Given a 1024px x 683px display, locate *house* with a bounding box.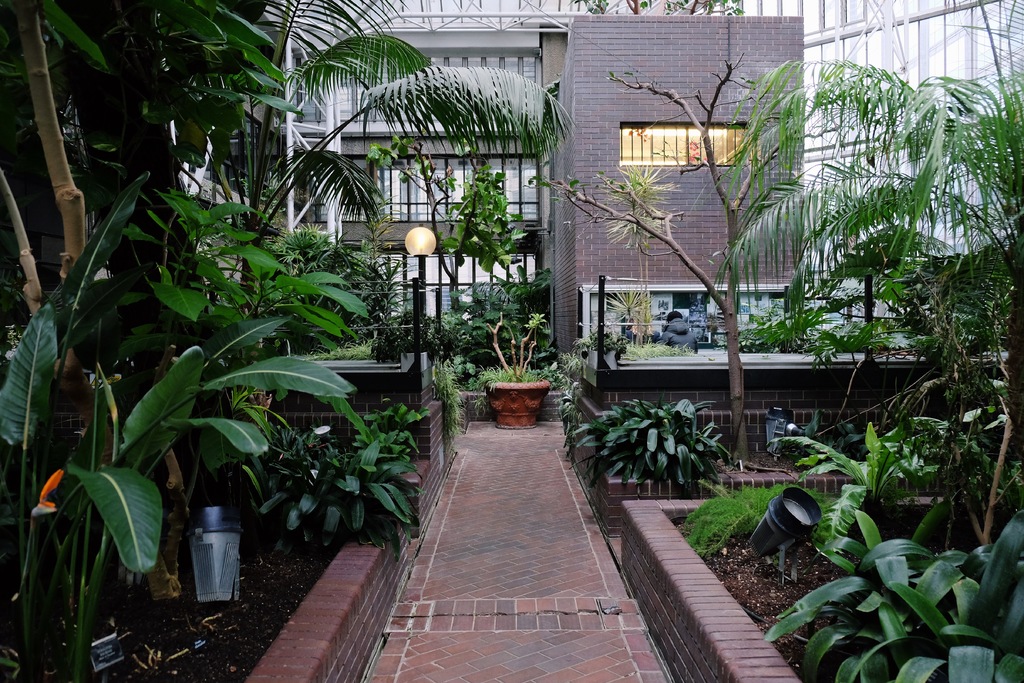
Located: region(543, 3, 811, 352).
